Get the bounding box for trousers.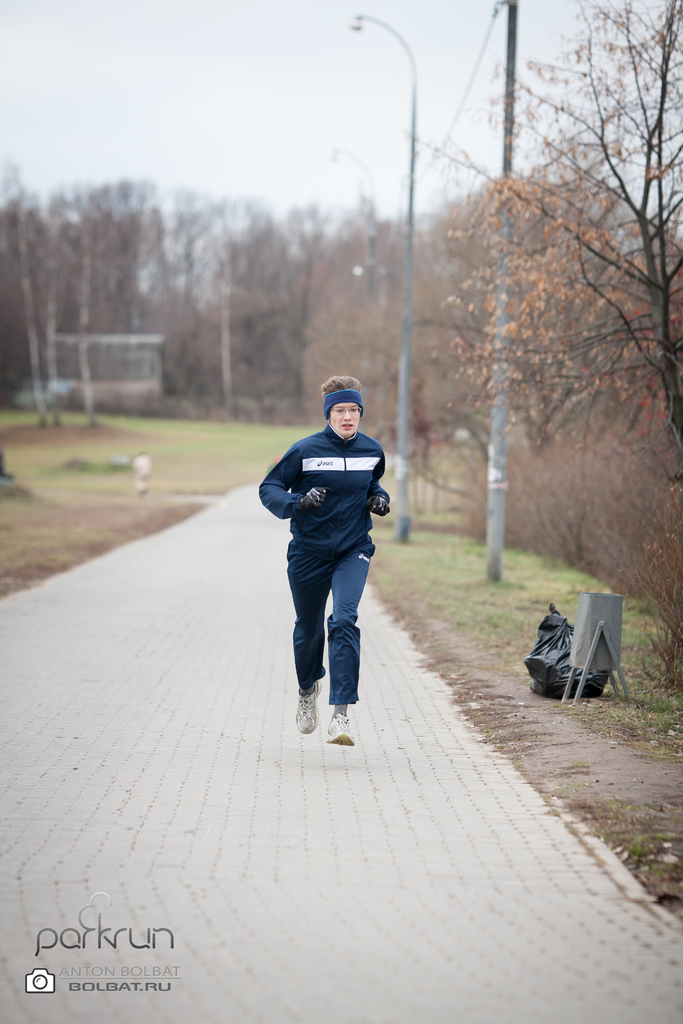
(x1=288, y1=571, x2=377, y2=716).
